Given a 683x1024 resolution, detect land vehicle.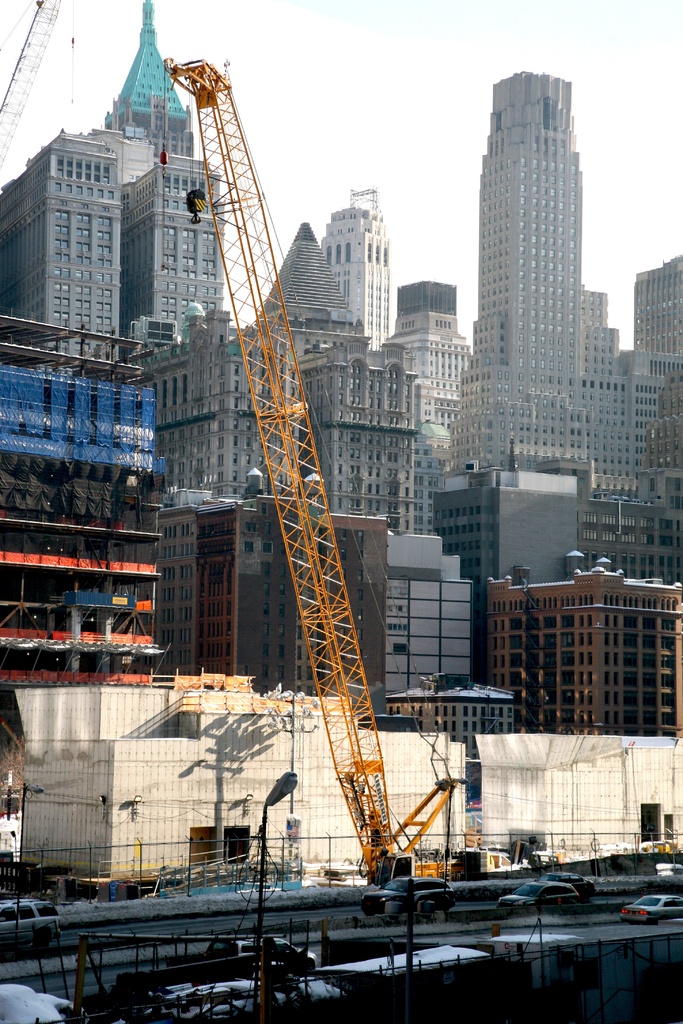
x1=495, y1=880, x2=580, y2=906.
